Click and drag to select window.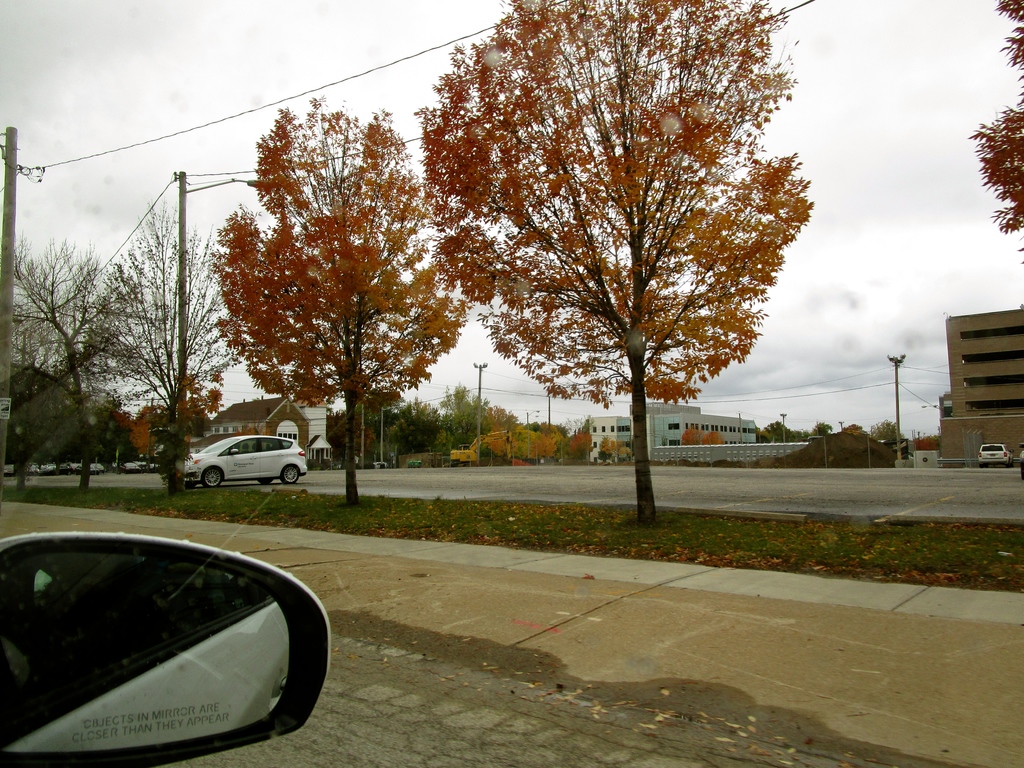
Selection: 592,440,597,451.
